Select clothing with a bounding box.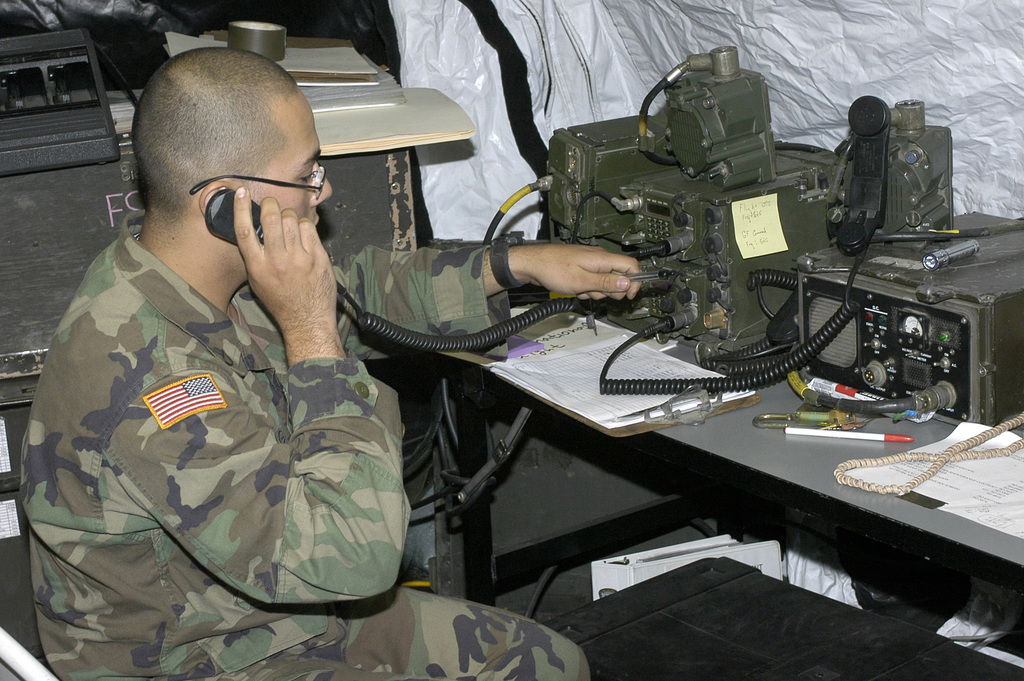
select_region(20, 204, 590, 680).
